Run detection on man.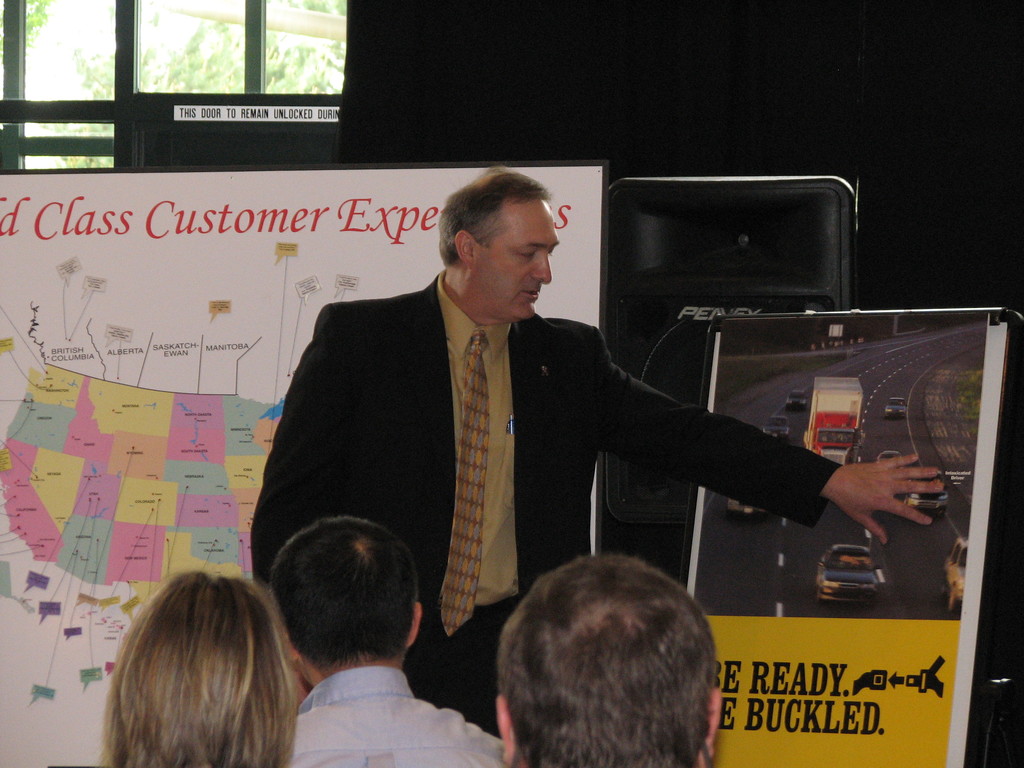
Result: 264:512:515:767.
